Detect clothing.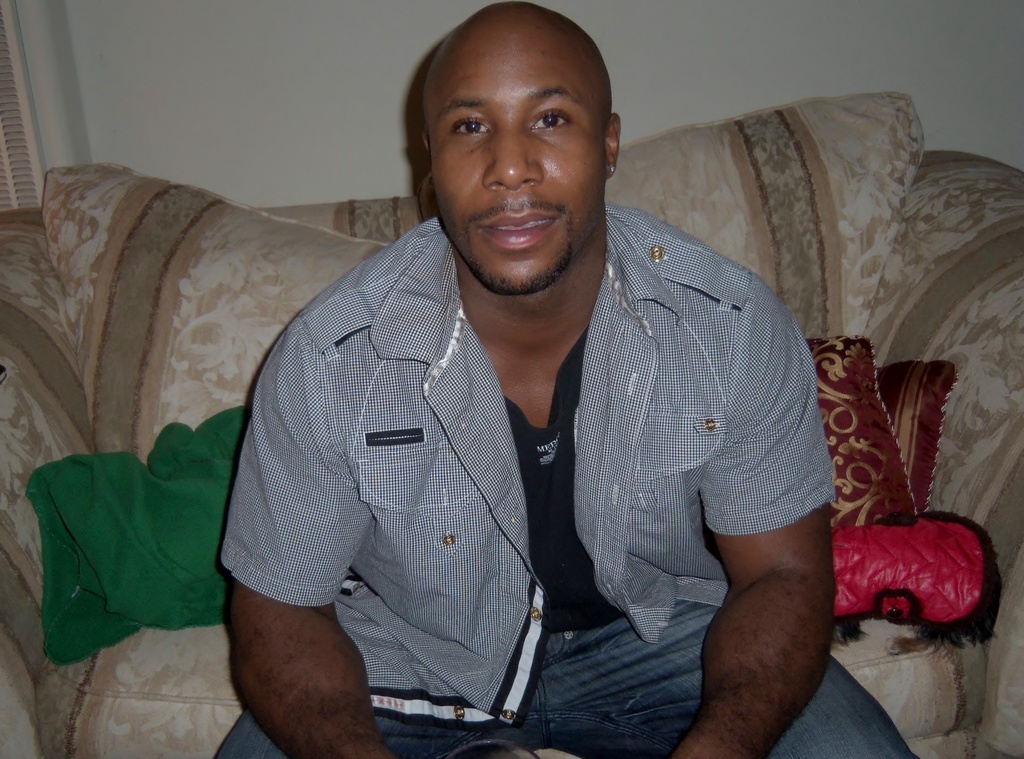
Detected at detection(198, 208, 923, 758).
